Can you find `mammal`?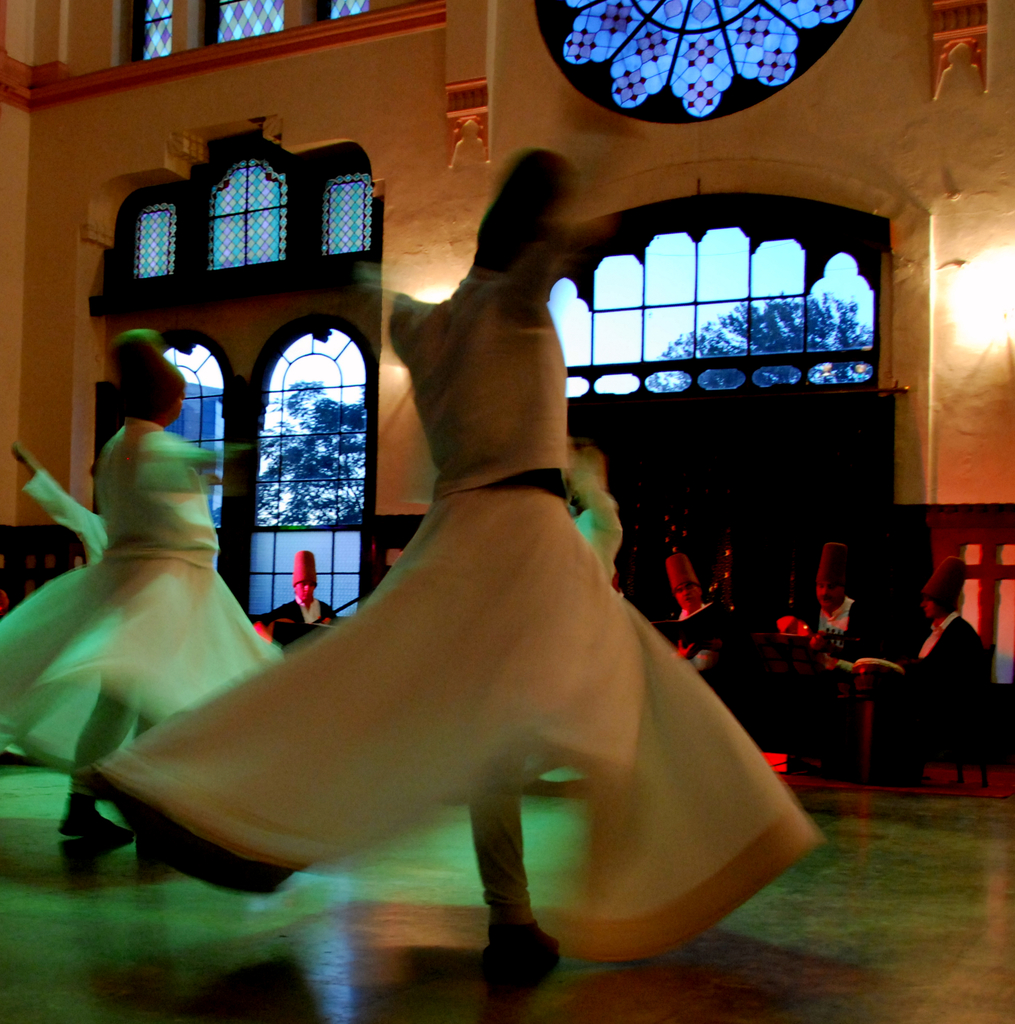
Yes, bounding box: Rect(903, 601, 991, 790).
